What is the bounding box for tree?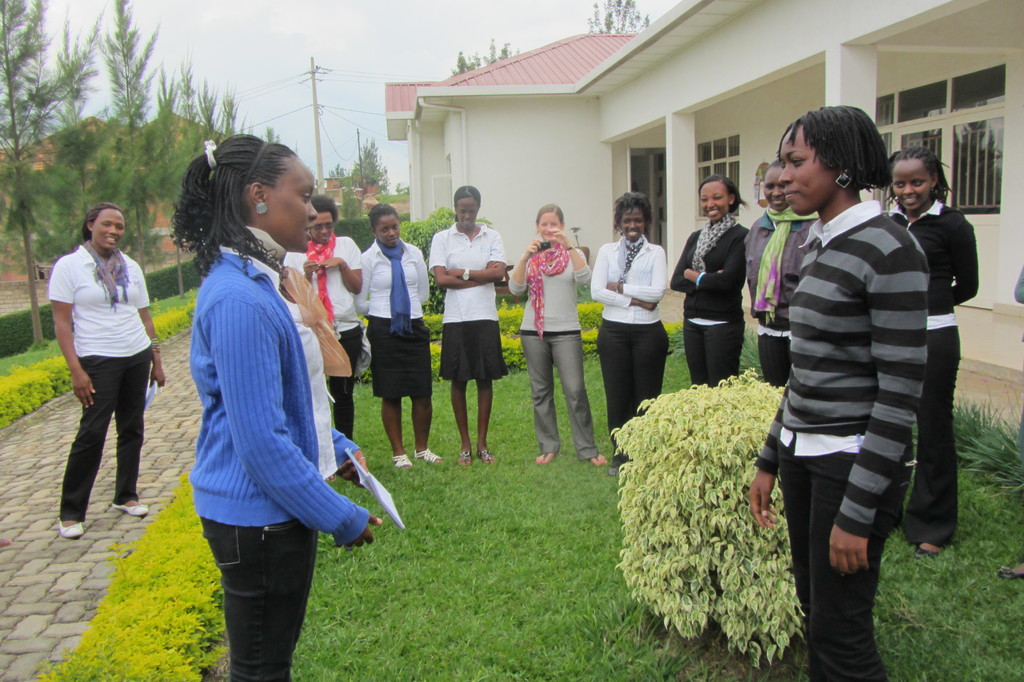
{"left": 349, "top": 136, "right": 390, "bottom": 206}.
